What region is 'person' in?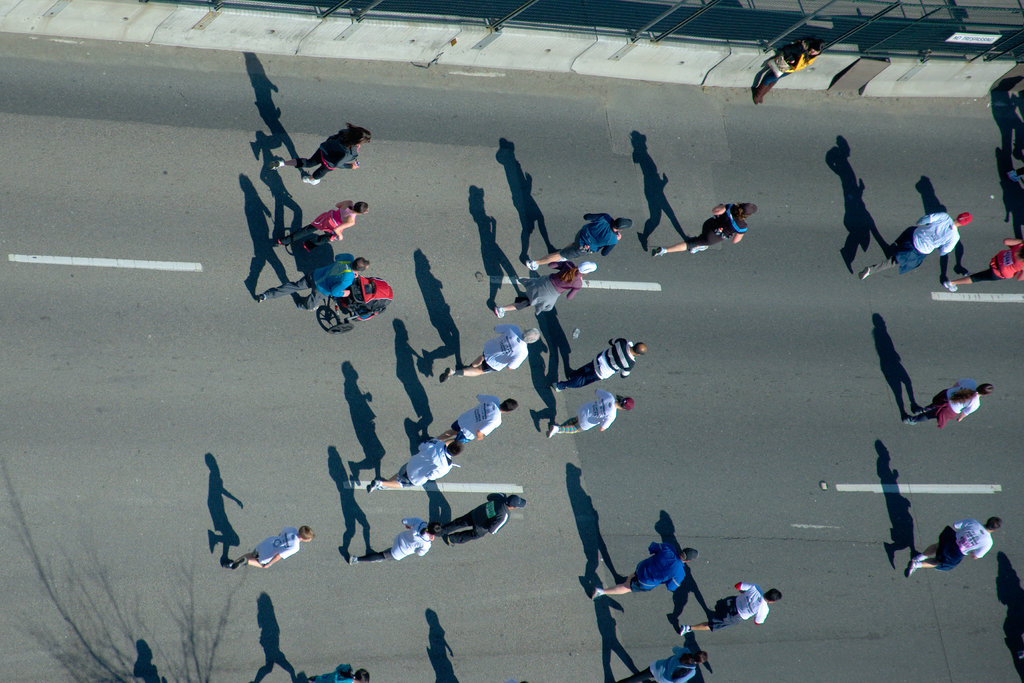
(x1=365, y1=442, x2=465, y2=493).
